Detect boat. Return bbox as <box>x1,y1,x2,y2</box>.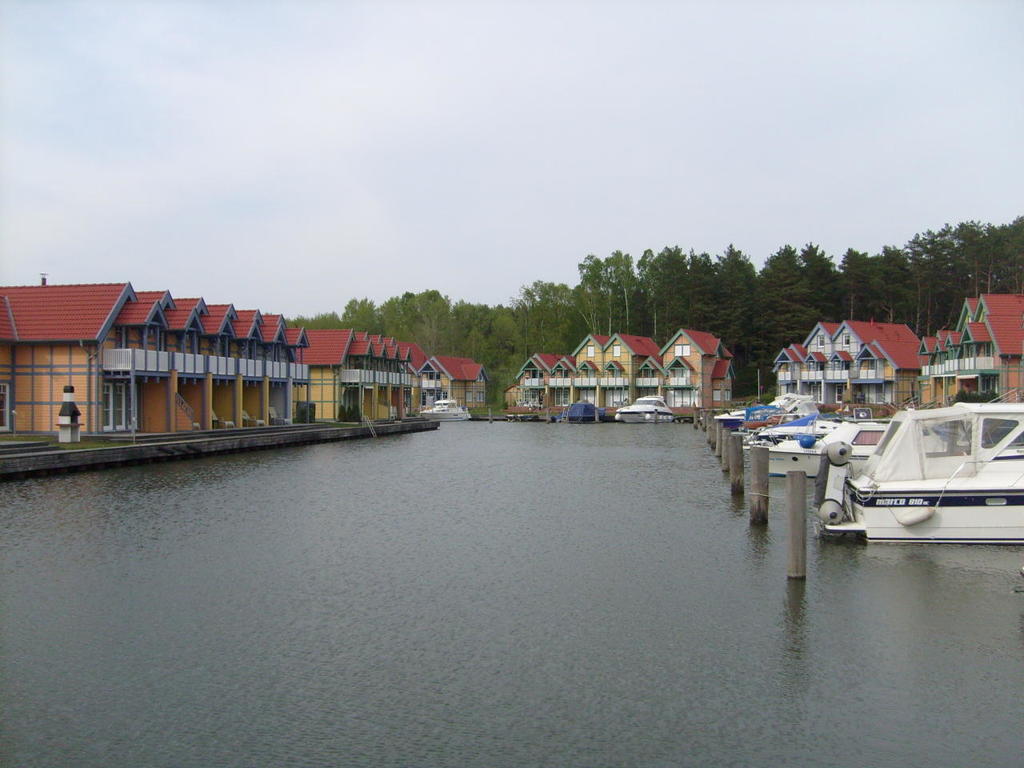
<box>714,388,817,430</box>.
